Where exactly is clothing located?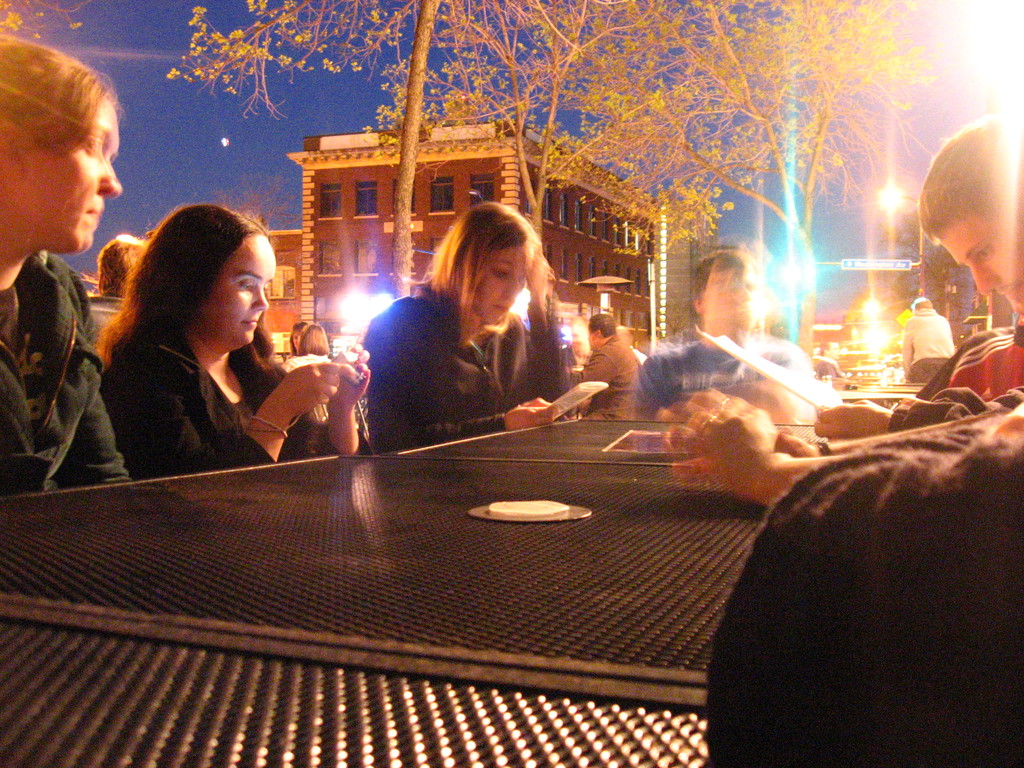
Its bounding box is 79,283,325,477.
